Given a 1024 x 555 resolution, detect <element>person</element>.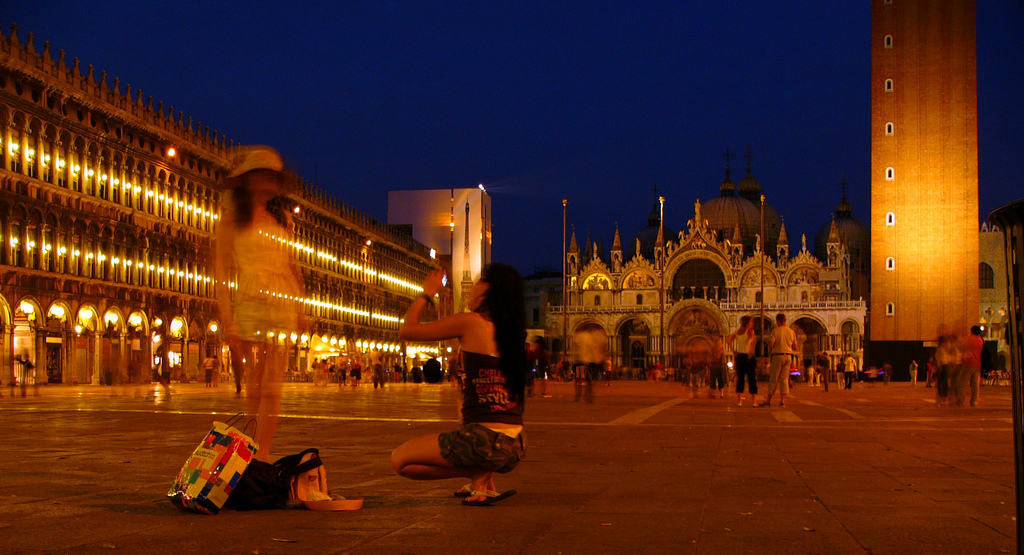
210,355,220,385.
